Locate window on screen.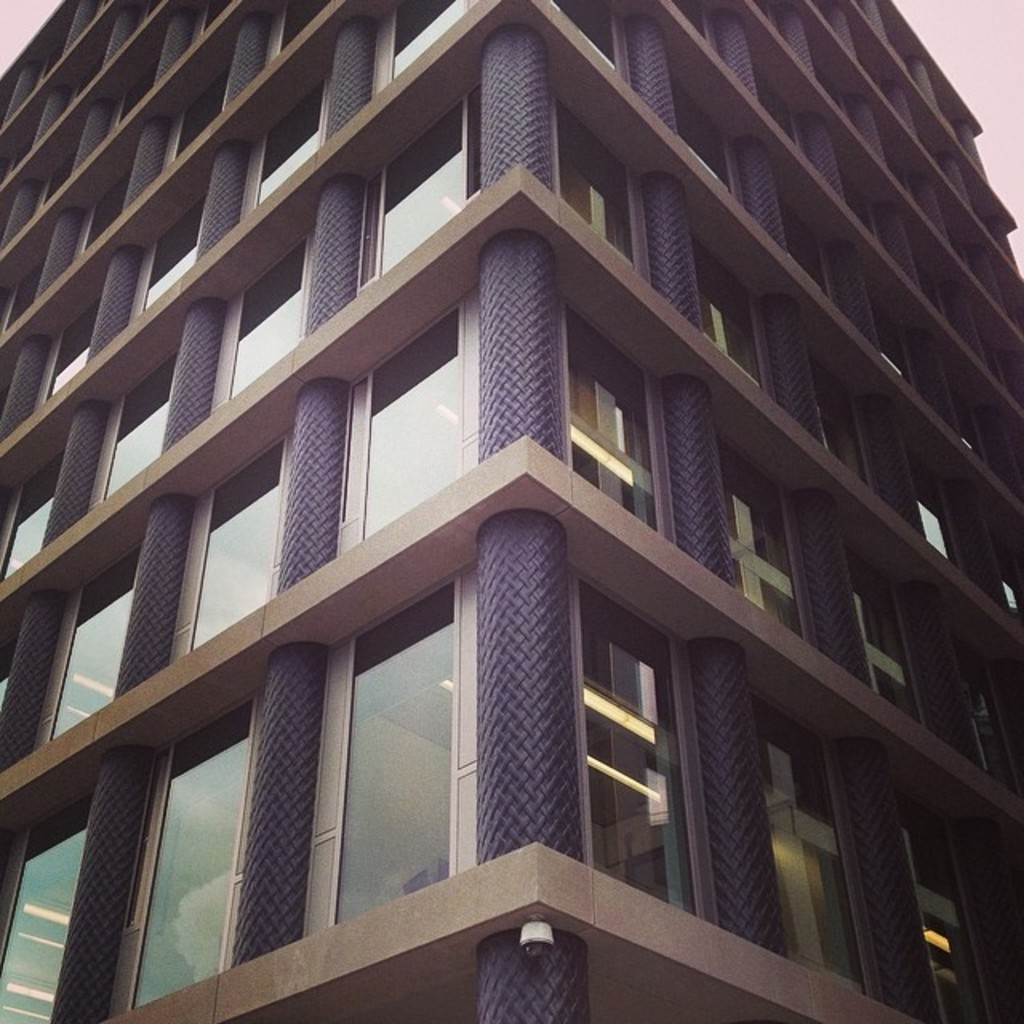
On screen at rect(960, 645, 1021, 797).
